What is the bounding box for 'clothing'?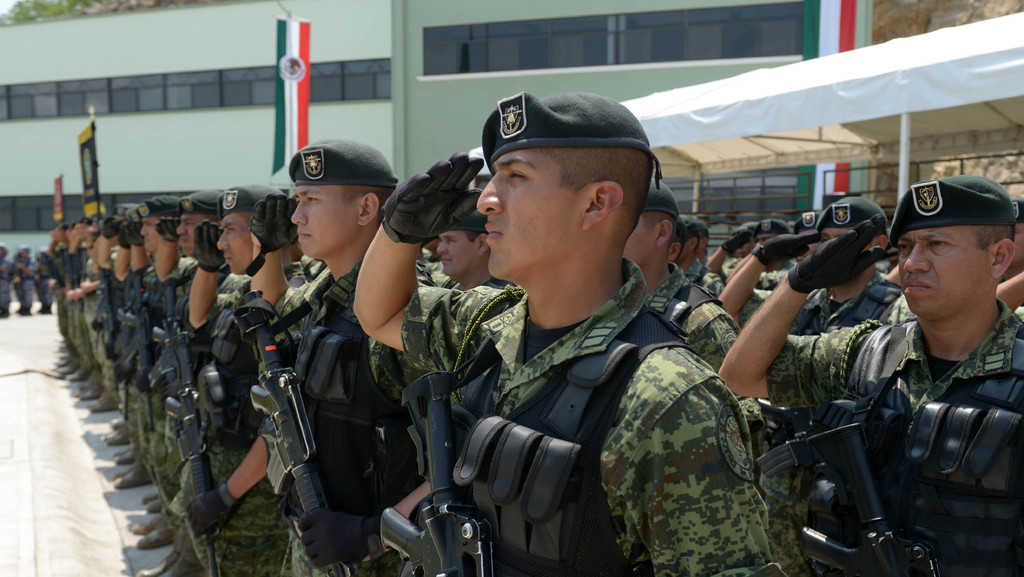
locate(257, 266, 423, 576).
